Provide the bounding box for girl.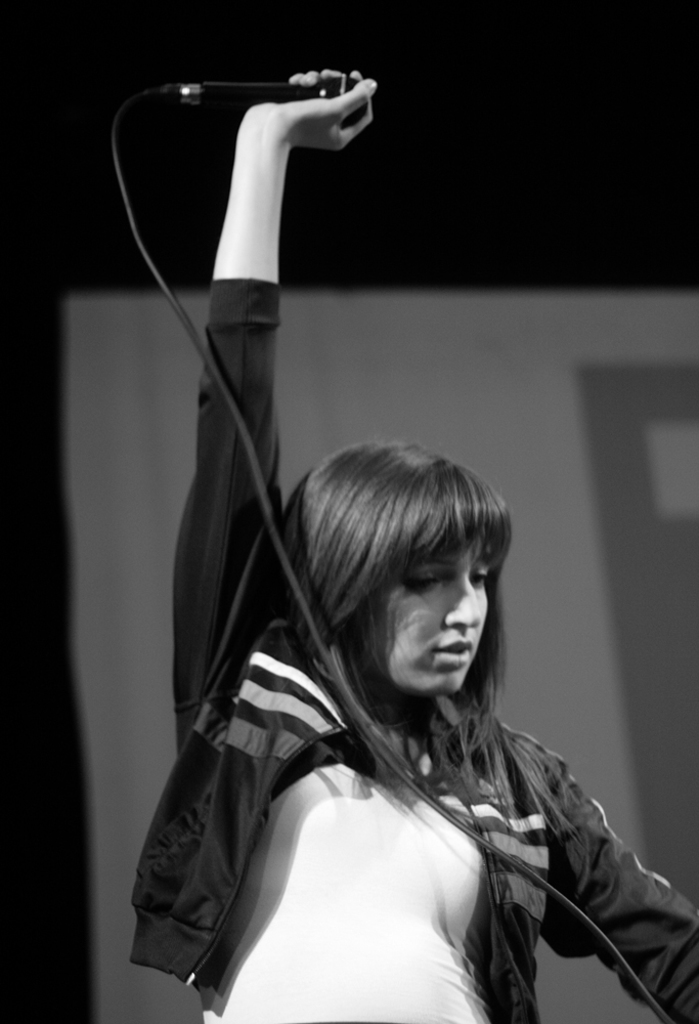
(left=123, top=65, right=698, bottom=1023).
